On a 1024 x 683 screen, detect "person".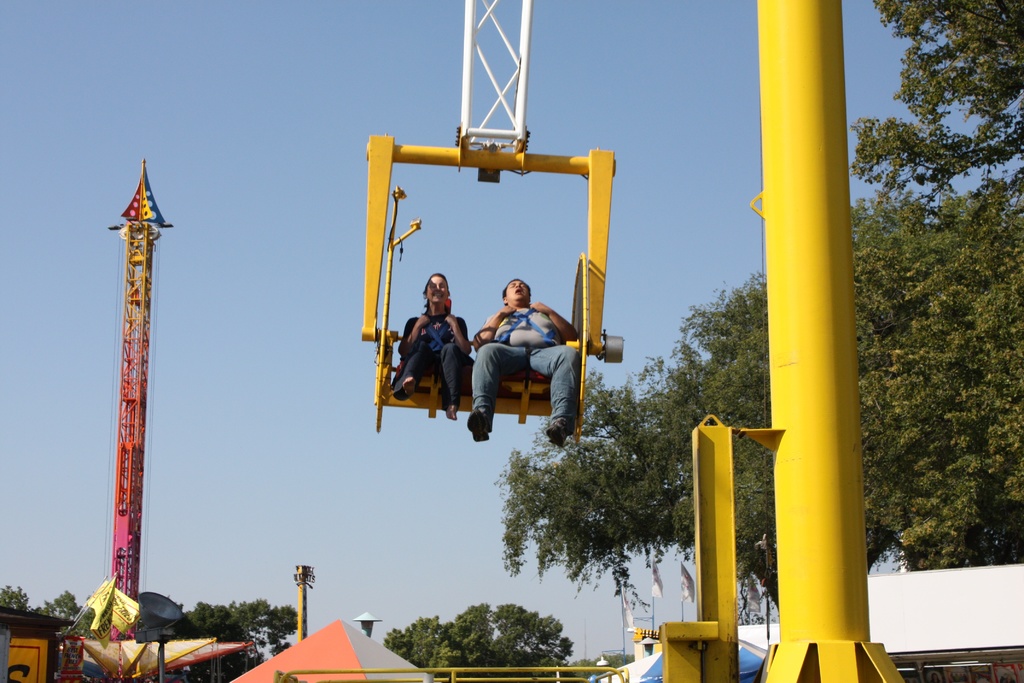
<region>465, 276, 575, 440</region>.
